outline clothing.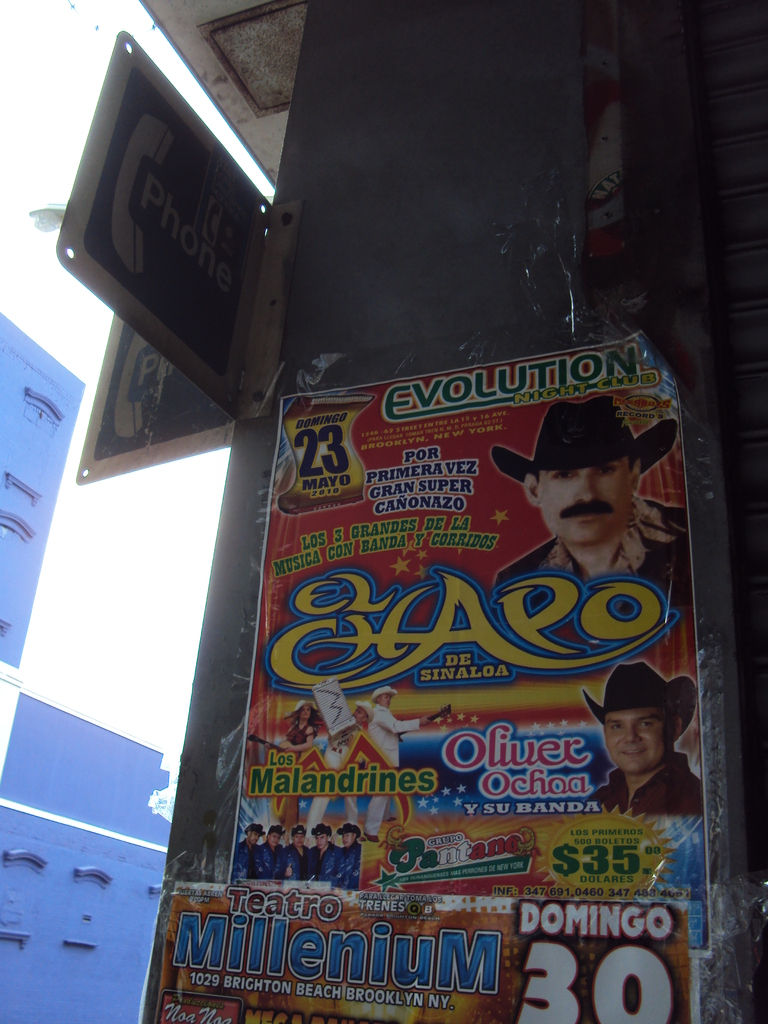
Outline: (left=230, top=839, right=255, bottom=872).
